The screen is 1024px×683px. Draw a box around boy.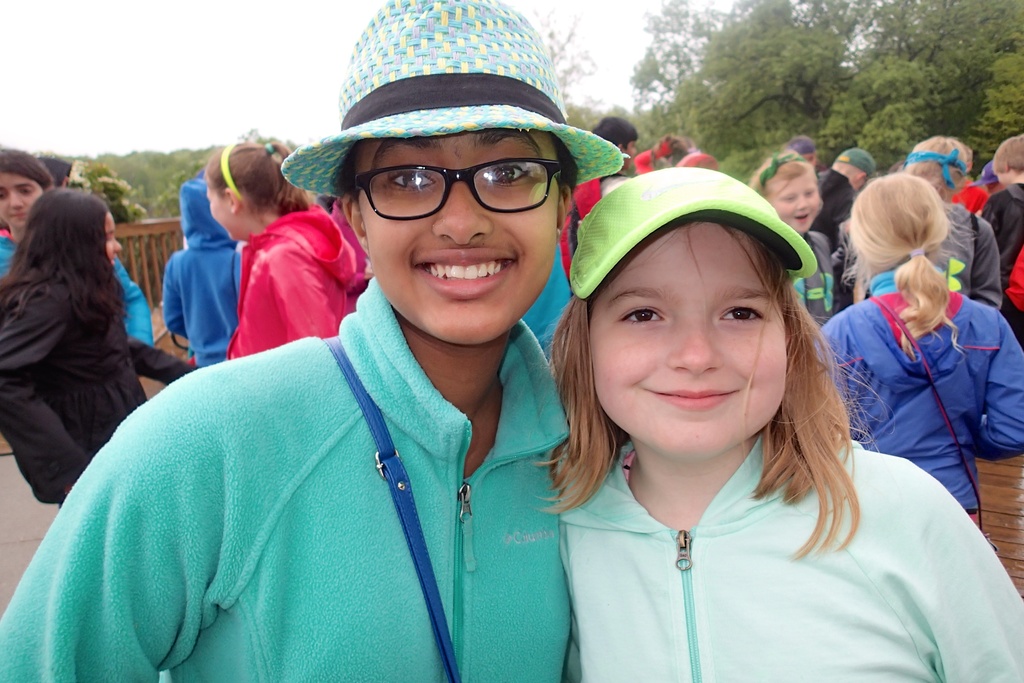
select_region(135, 156, 257, 373).
